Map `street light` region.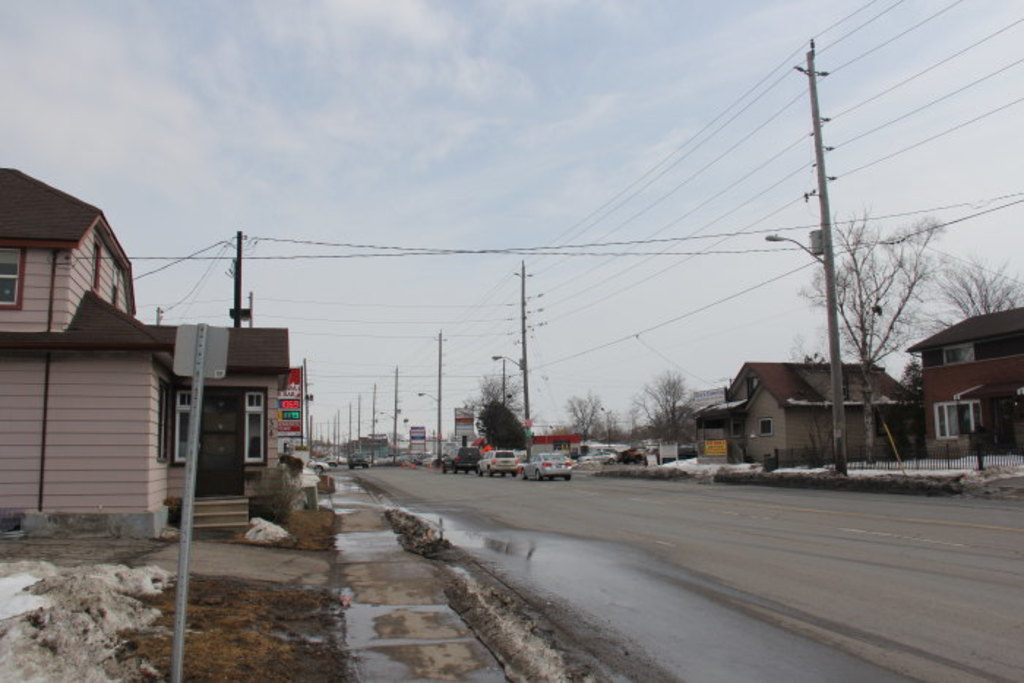
Mapped to region(413, 383, 446, 468).
